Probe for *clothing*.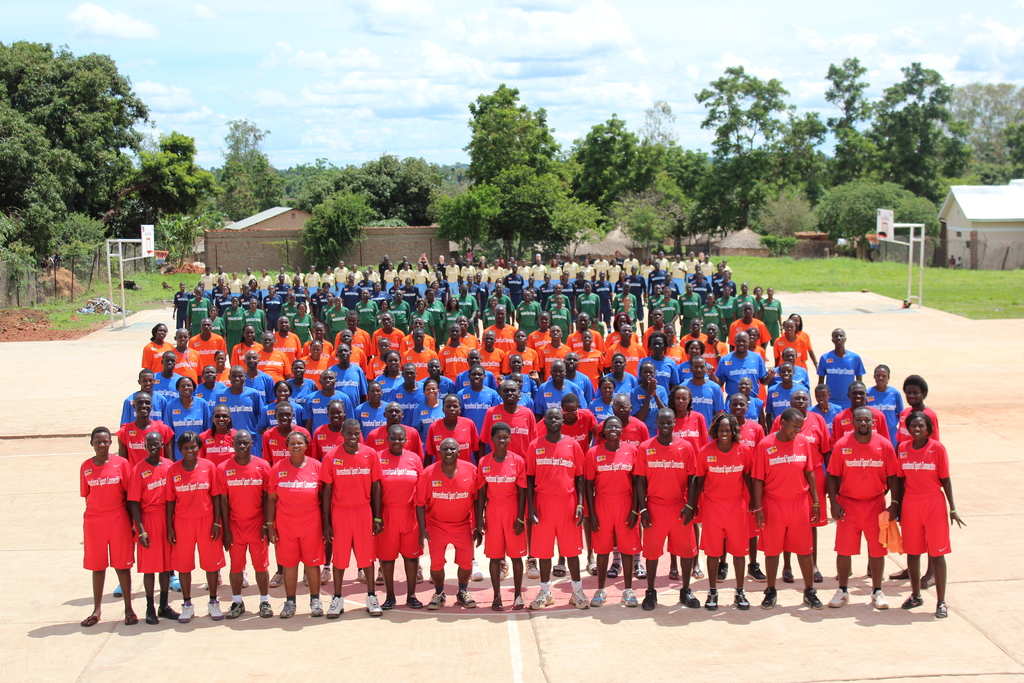
Probe result: (623, 261, 641, 277).
